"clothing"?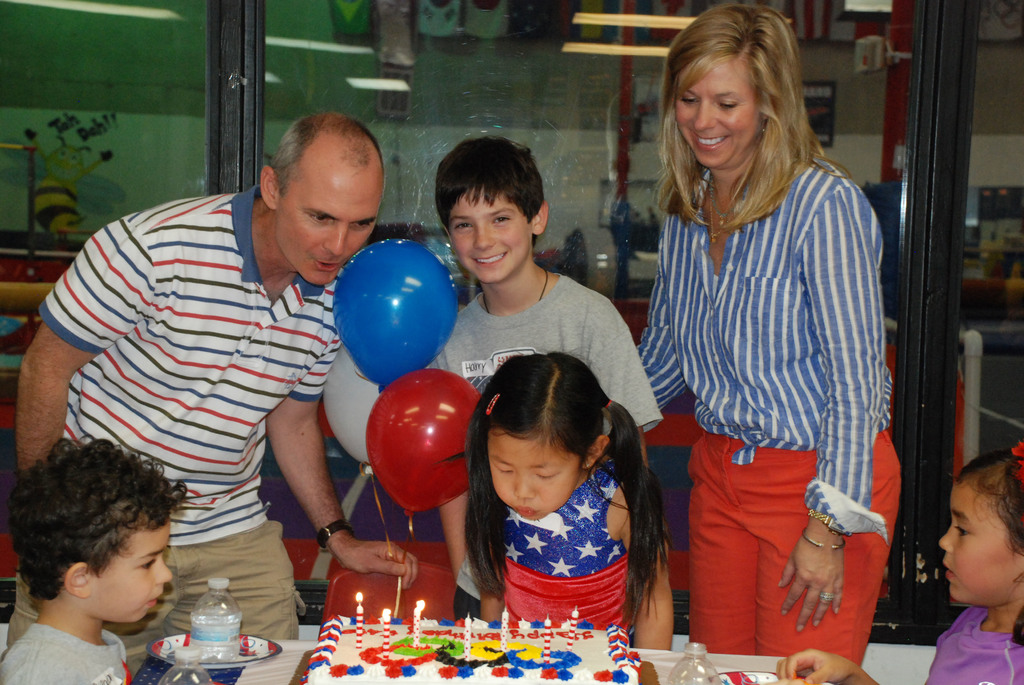
locate(624, 129, 904, 684)
